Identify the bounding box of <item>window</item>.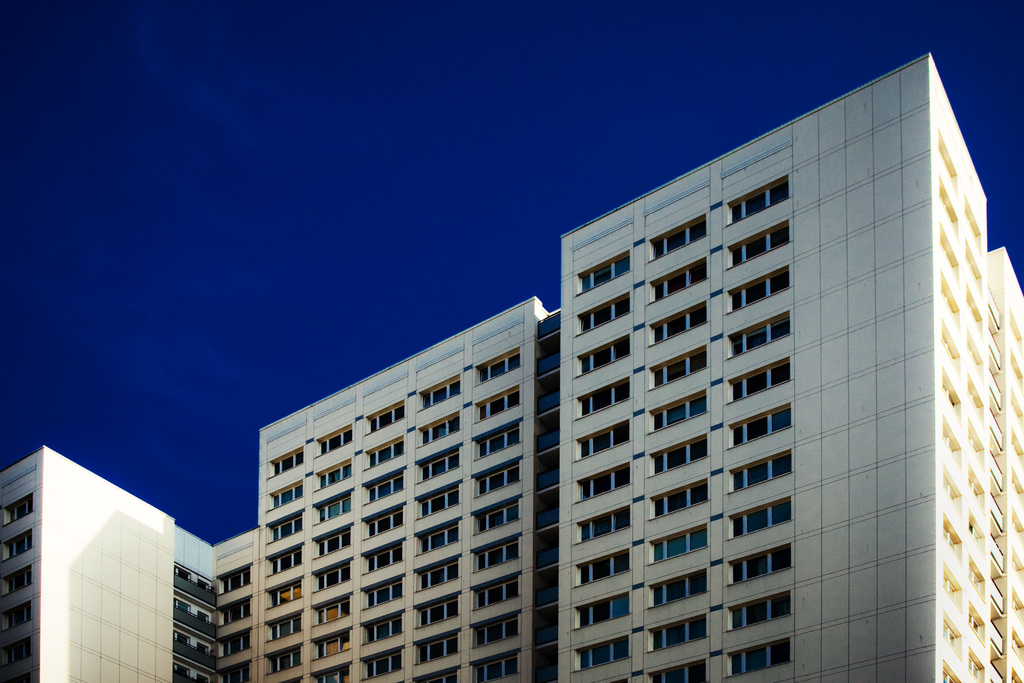
465:453:524:492.
